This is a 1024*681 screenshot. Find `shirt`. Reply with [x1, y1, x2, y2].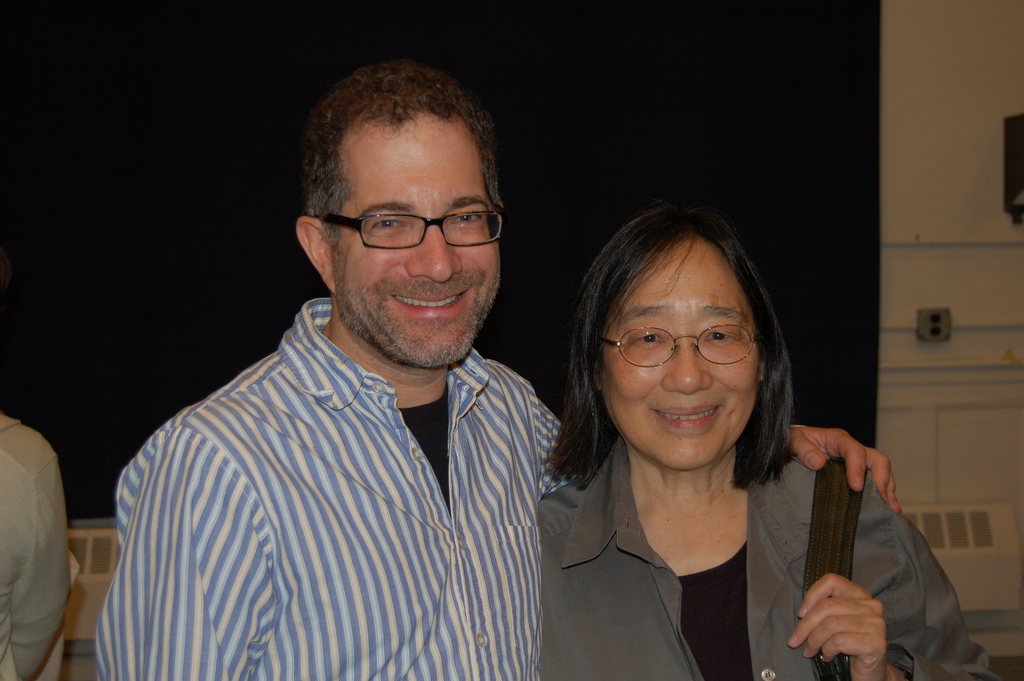
[94, 299, 560, 680].
